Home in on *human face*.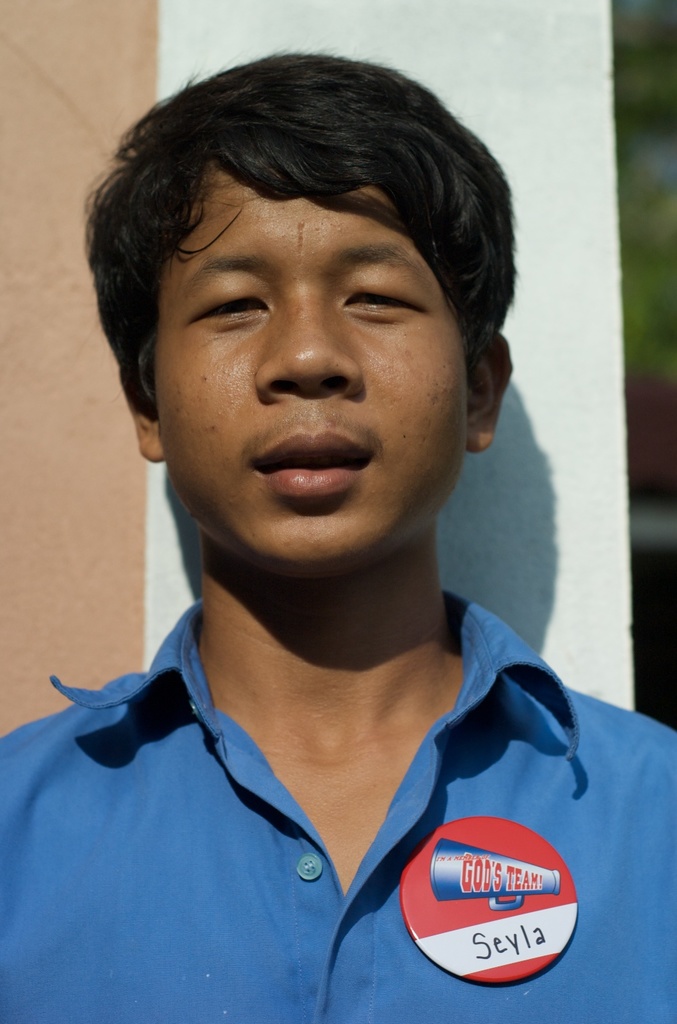
Homed in at [152,160,471,574].
